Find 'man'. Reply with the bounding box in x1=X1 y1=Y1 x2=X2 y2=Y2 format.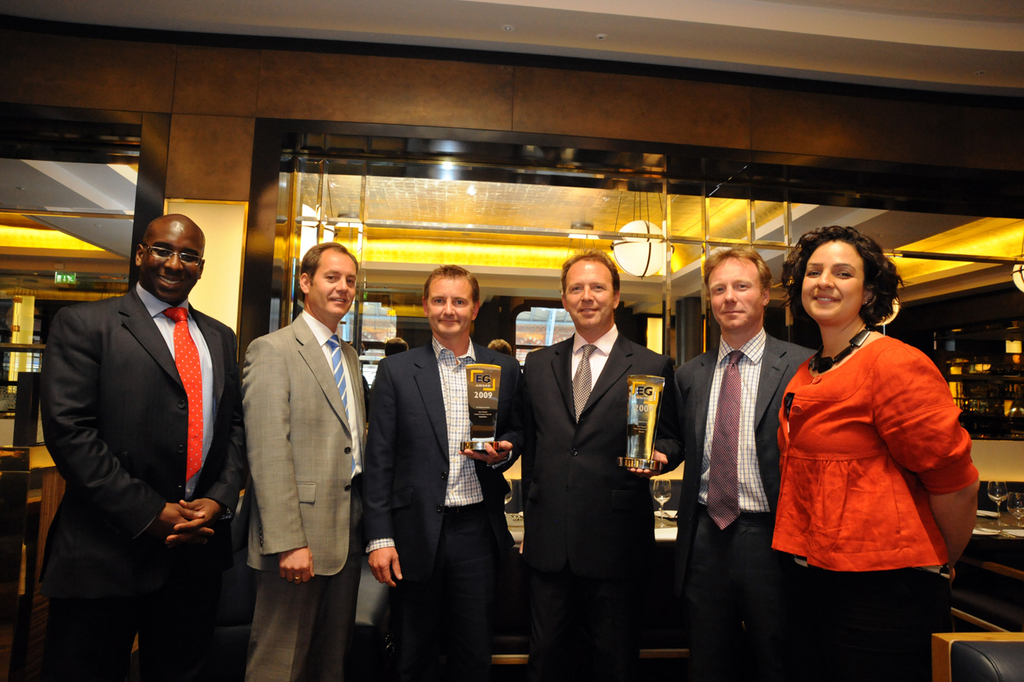
x1=521 y1=251 x2=693 y2=681.
